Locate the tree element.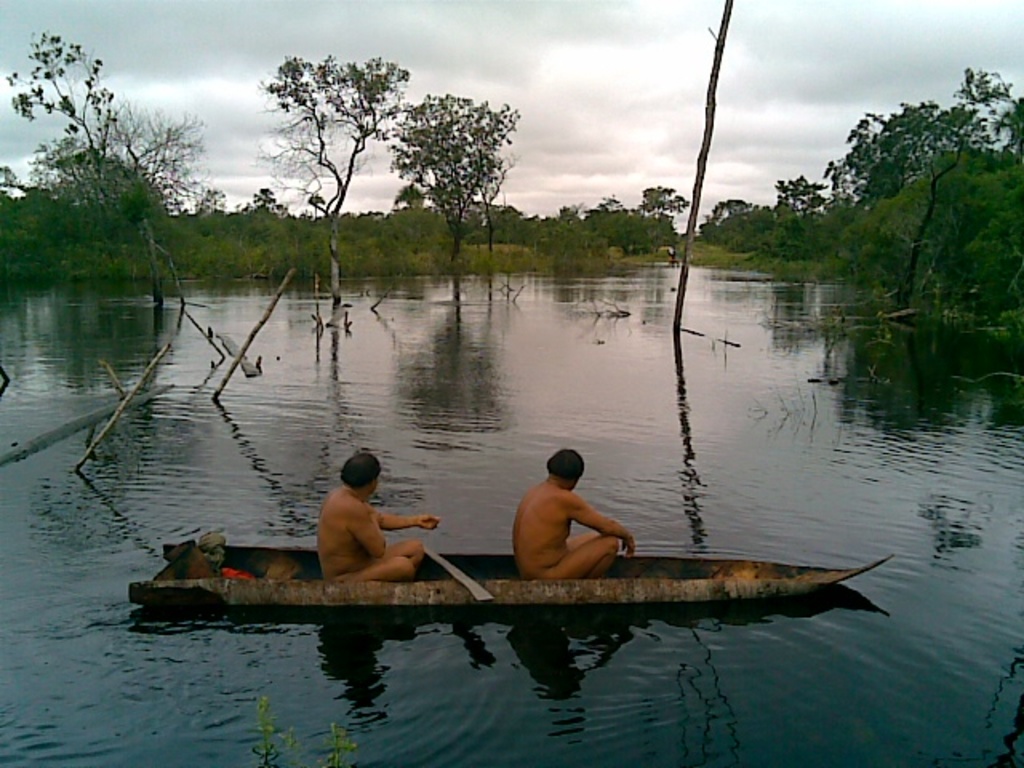
Element bbox: <region>590, 192, 629, 222</region>.
